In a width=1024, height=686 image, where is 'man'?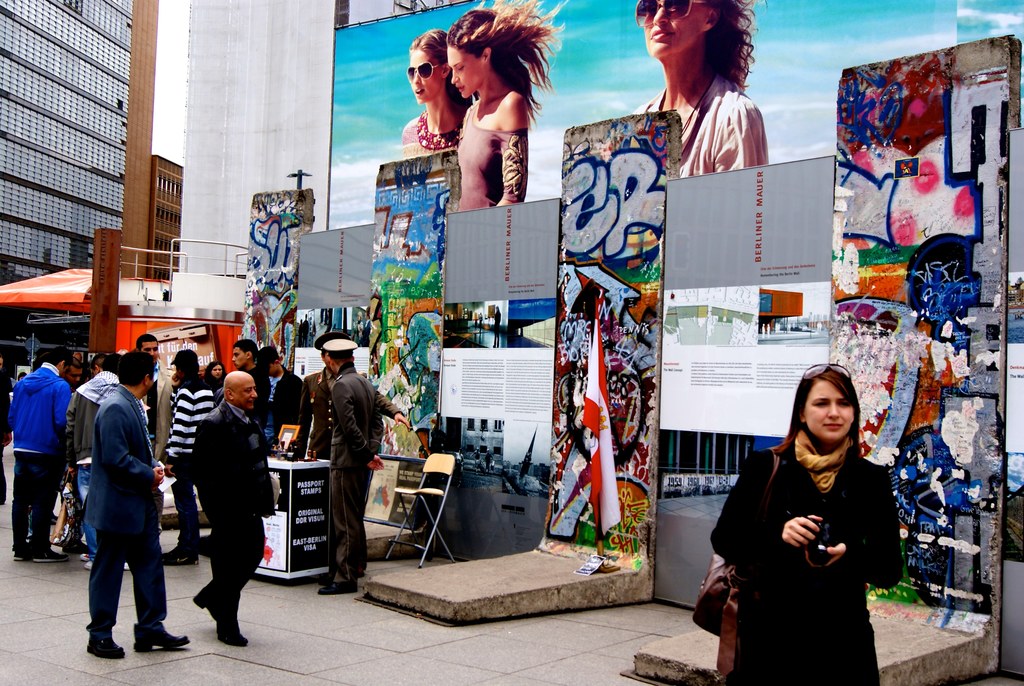
locate(0, 356, 13, 503).
